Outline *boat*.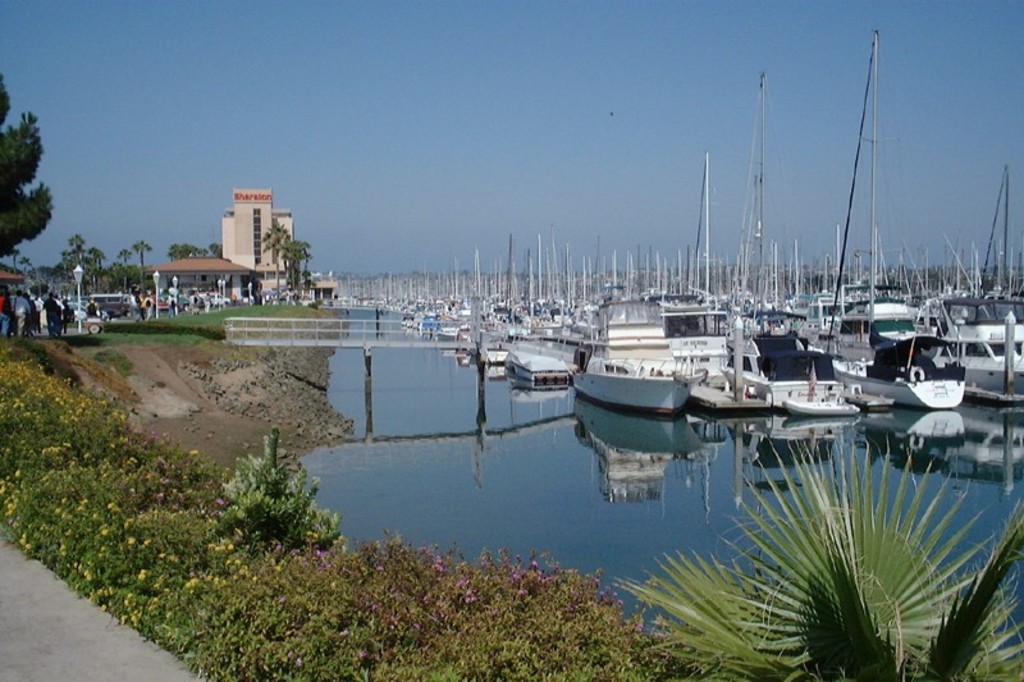
Outline: [831,330,970,408].
